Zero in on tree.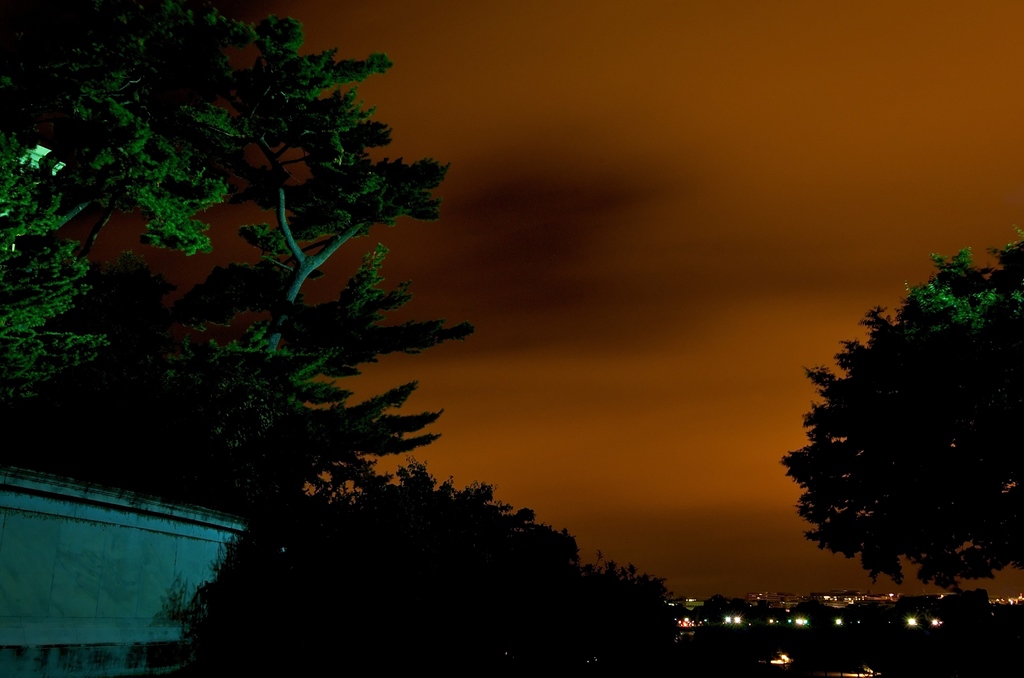
Zeroed in: bbox=[779, 225, 1023, 600].
